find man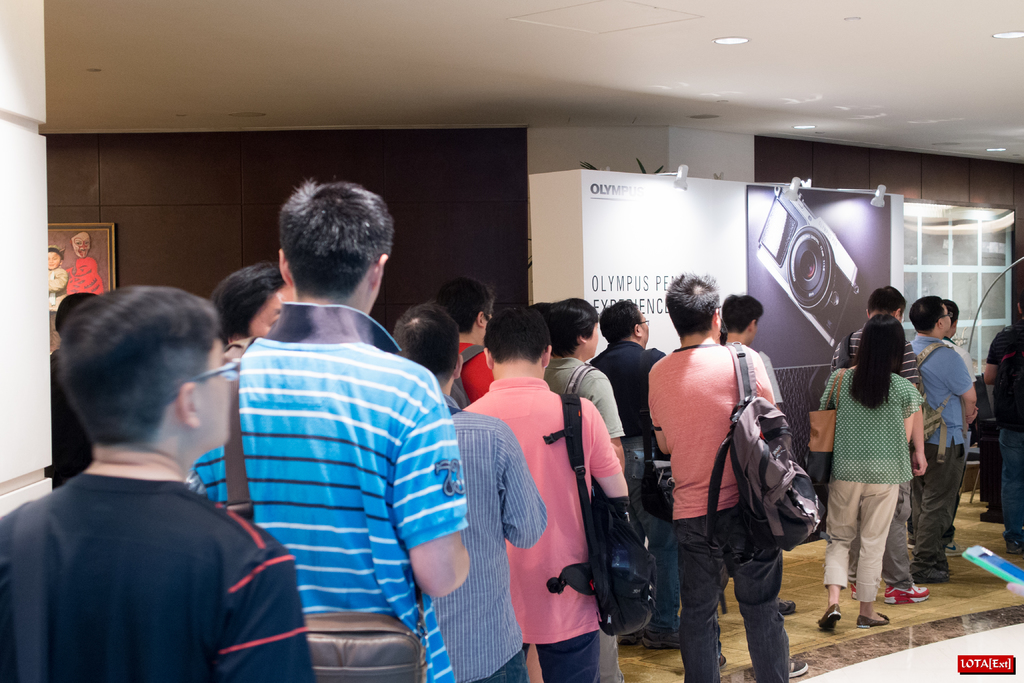
locate(830, 287, 932, 605)
